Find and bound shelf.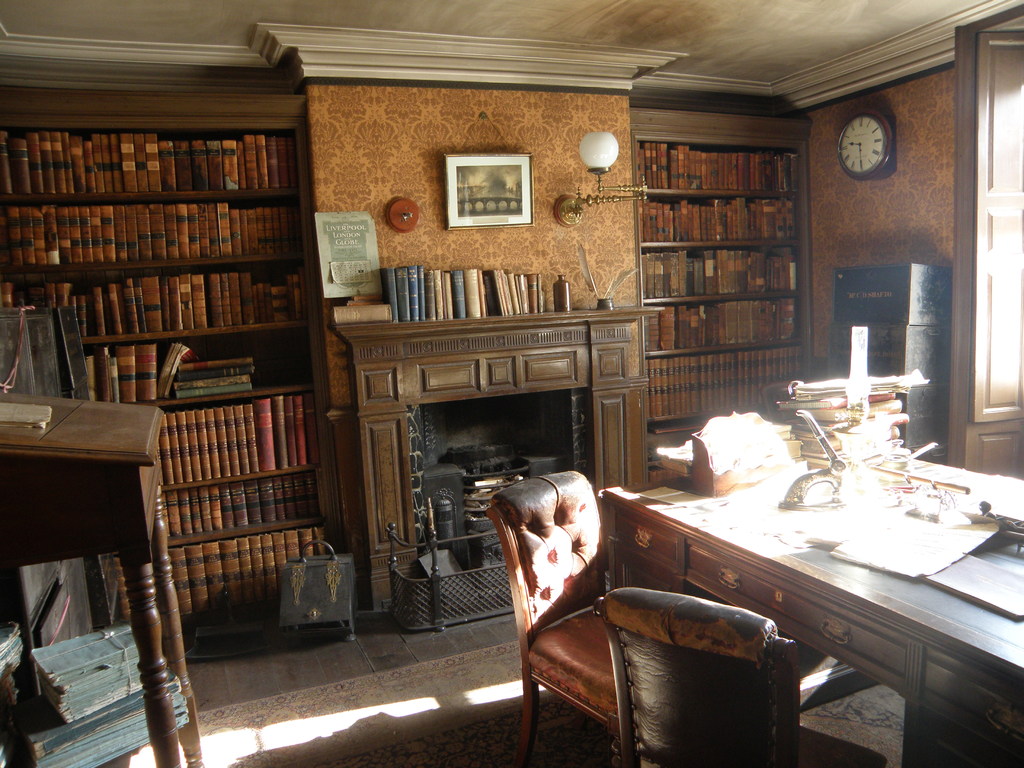
Bound: rect(184, 516, 319, 629).
